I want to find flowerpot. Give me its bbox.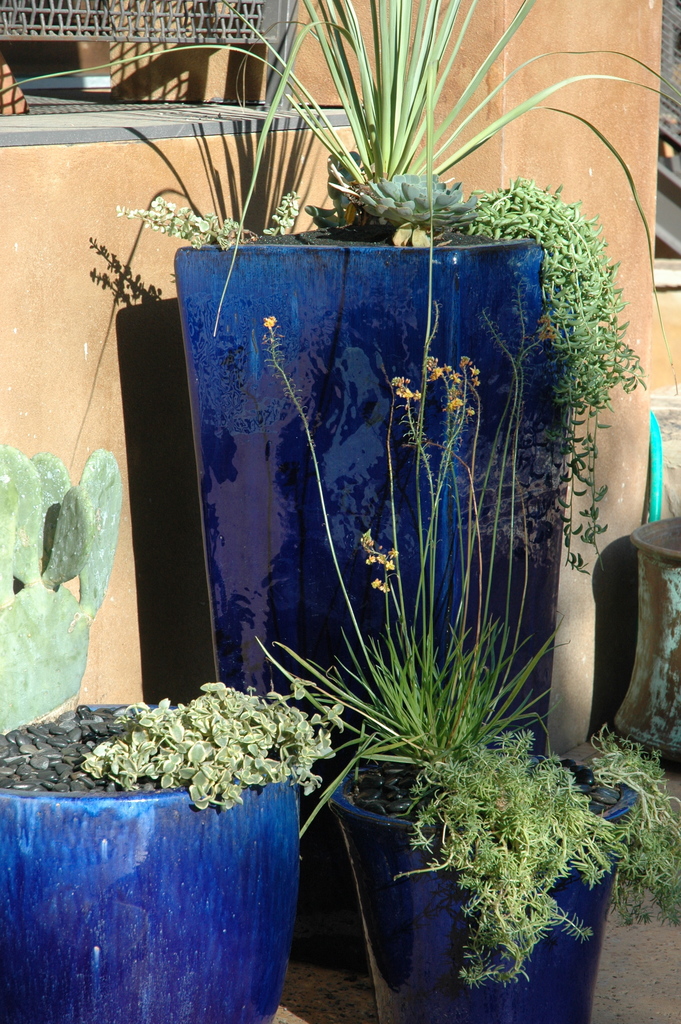
(left=322, top=744, right=636, bottom=1019).
